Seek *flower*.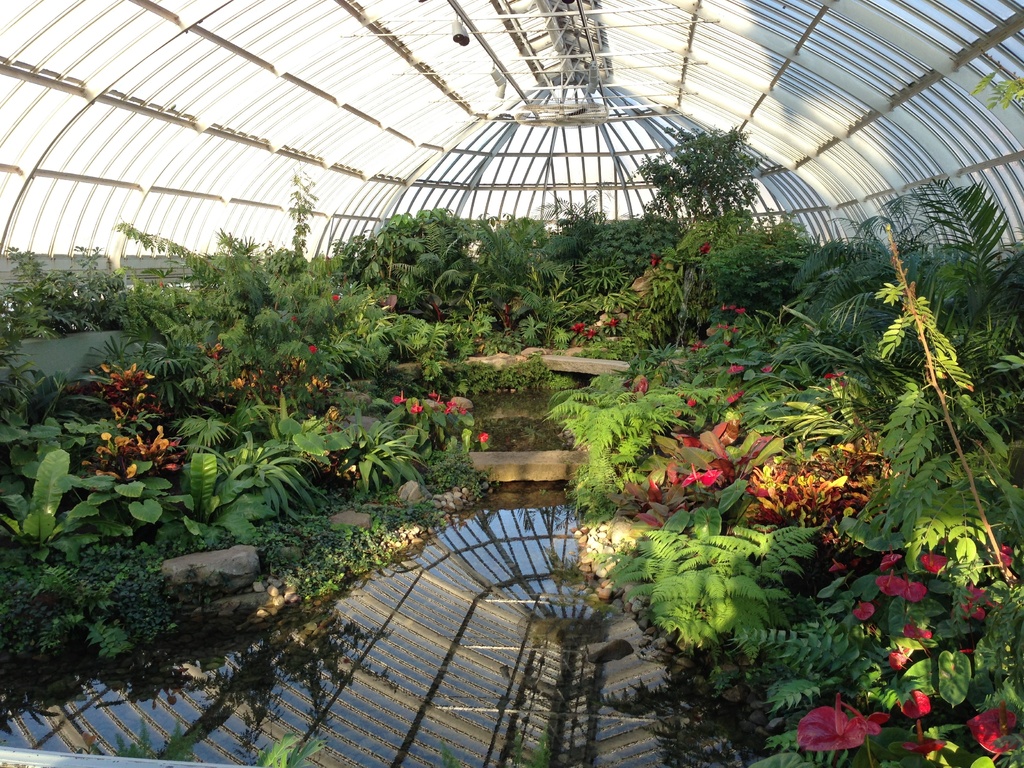
bbox(724, 364, 748, 373).
